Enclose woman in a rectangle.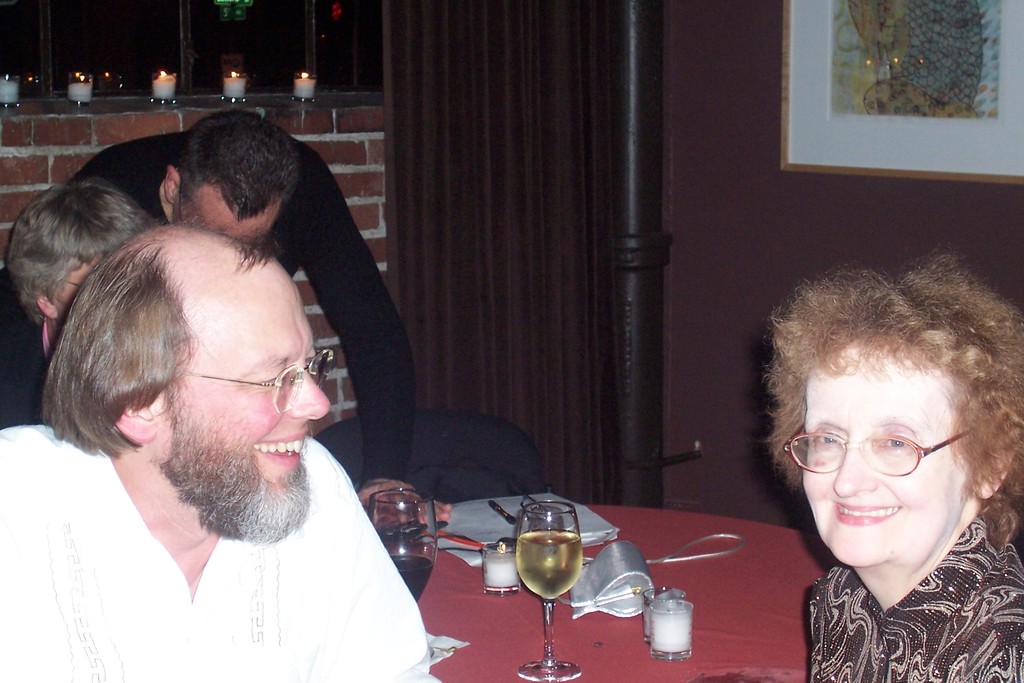
726,240,1023,679.
